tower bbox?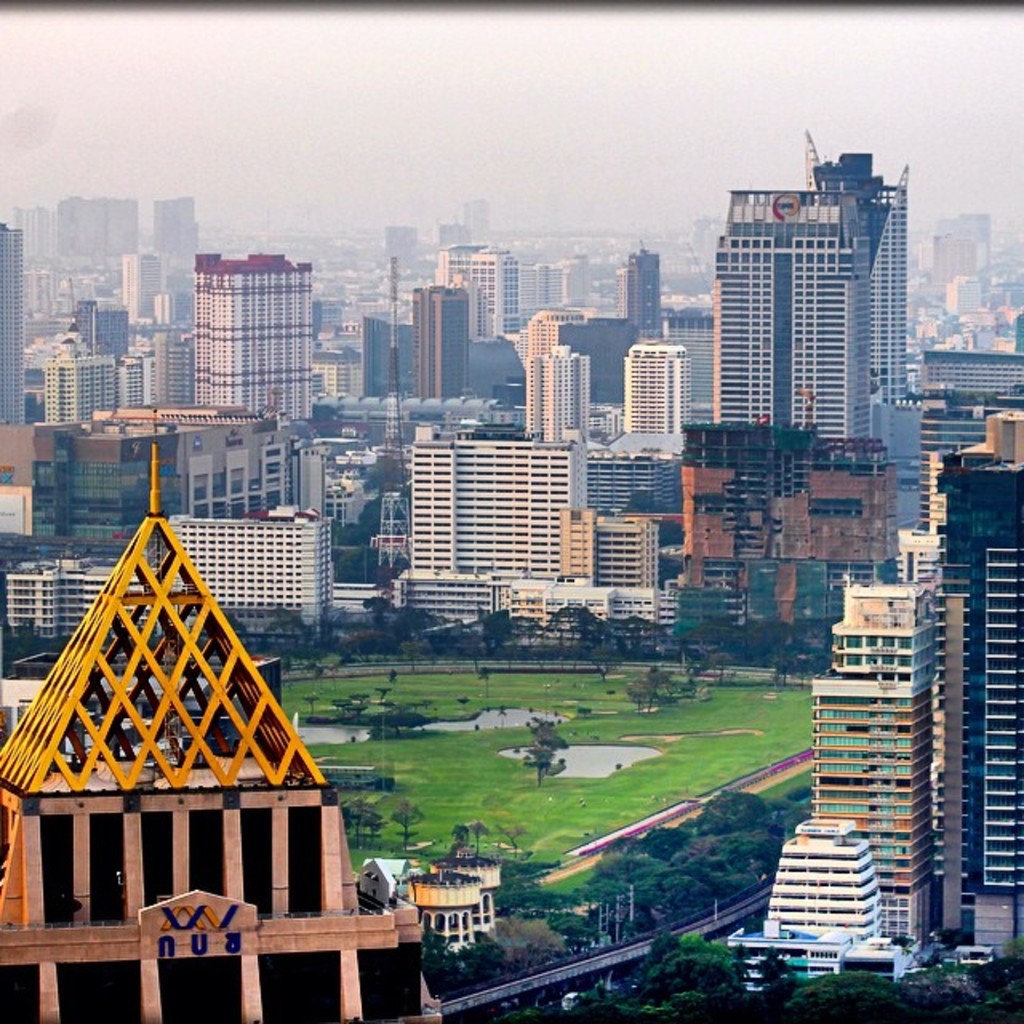
x1=611 y1=248 x2=666 y2=341
